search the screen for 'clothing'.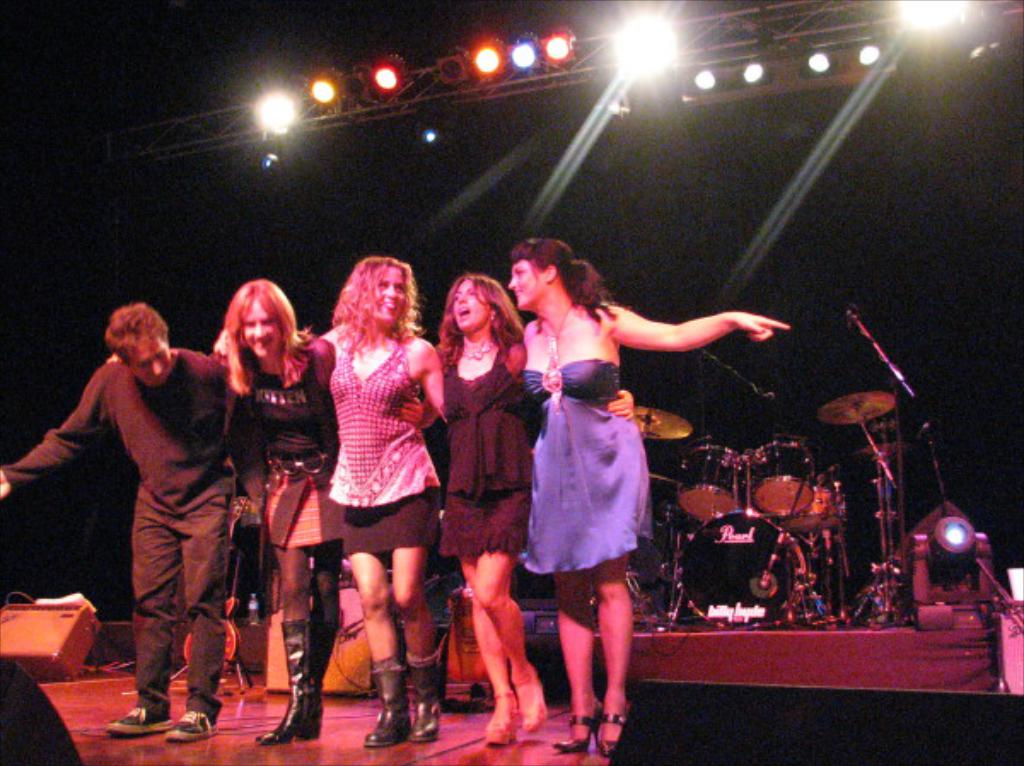
Found at box(247, 353, 346, 551).
